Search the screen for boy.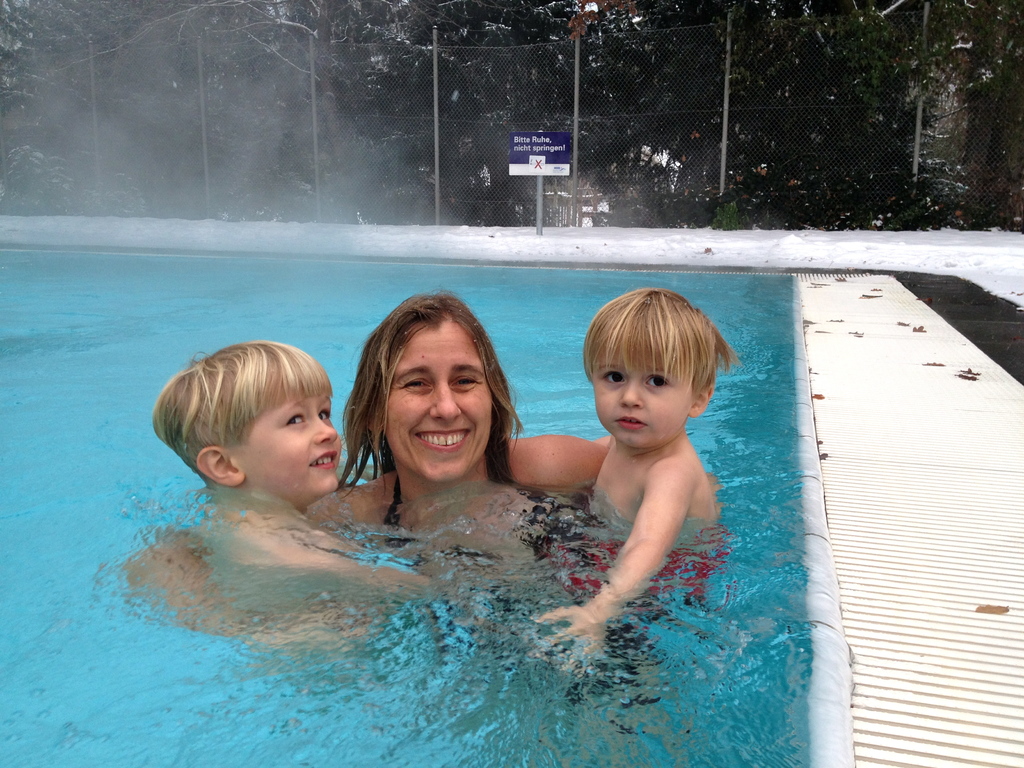
Found at bbox=[526, 285, 739, 680].
